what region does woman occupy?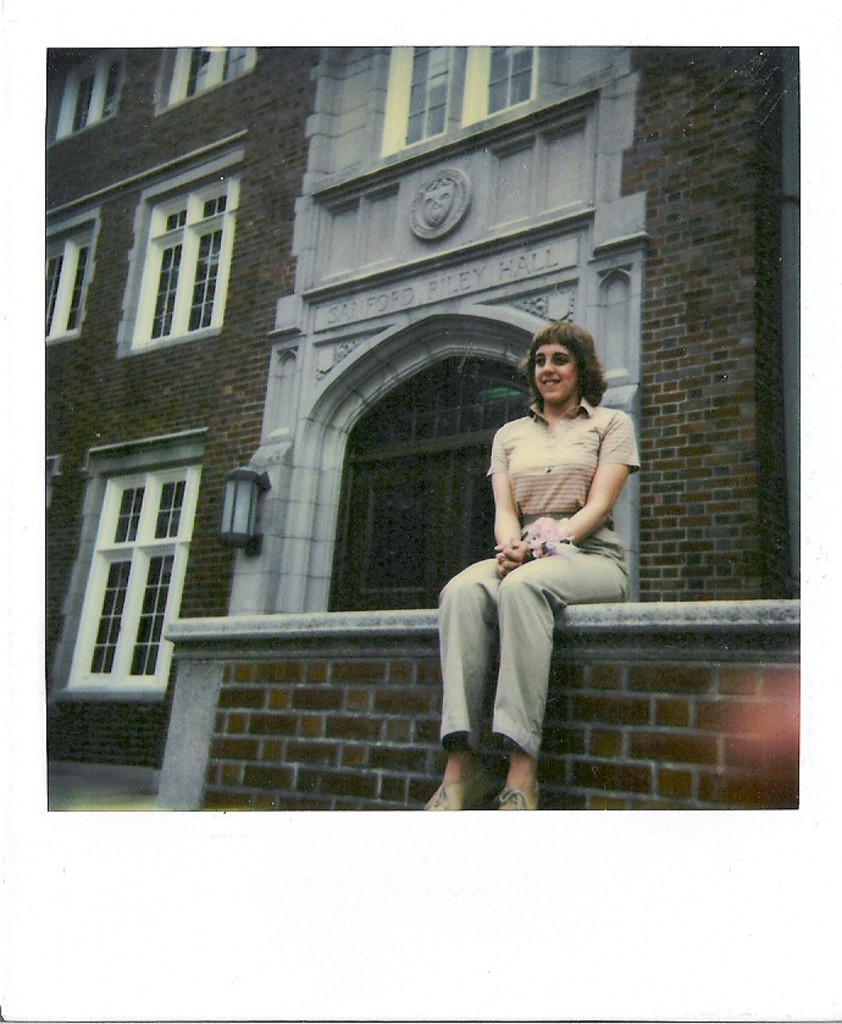
BBox(439, 301, 637, 788).
